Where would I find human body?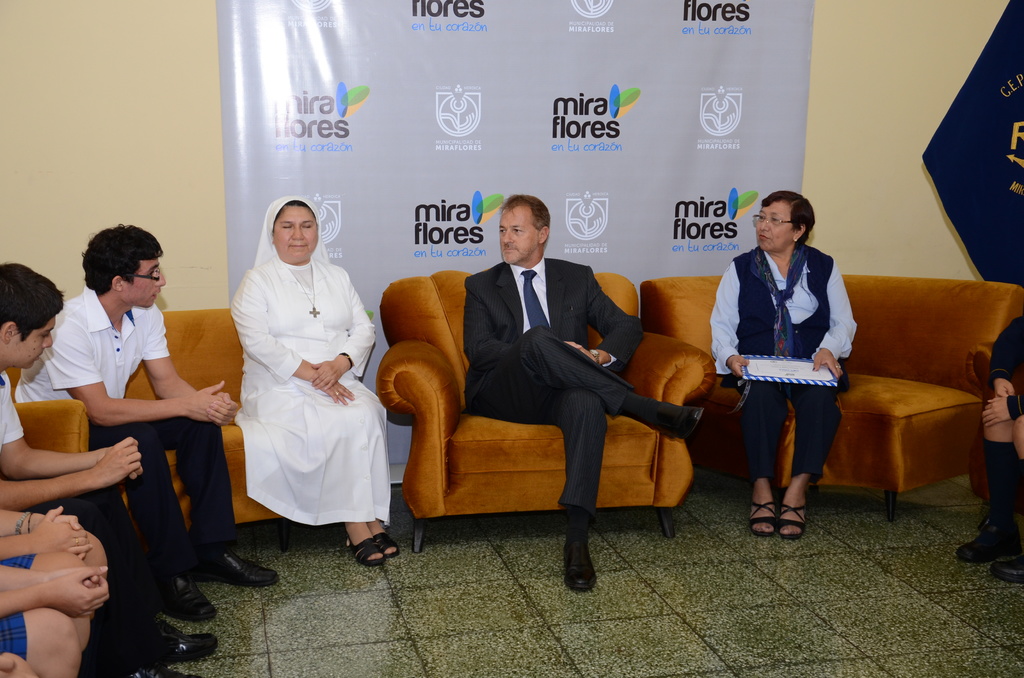
At {"left": 462, "top": 261, "right": 703, "bottom": 592}.
